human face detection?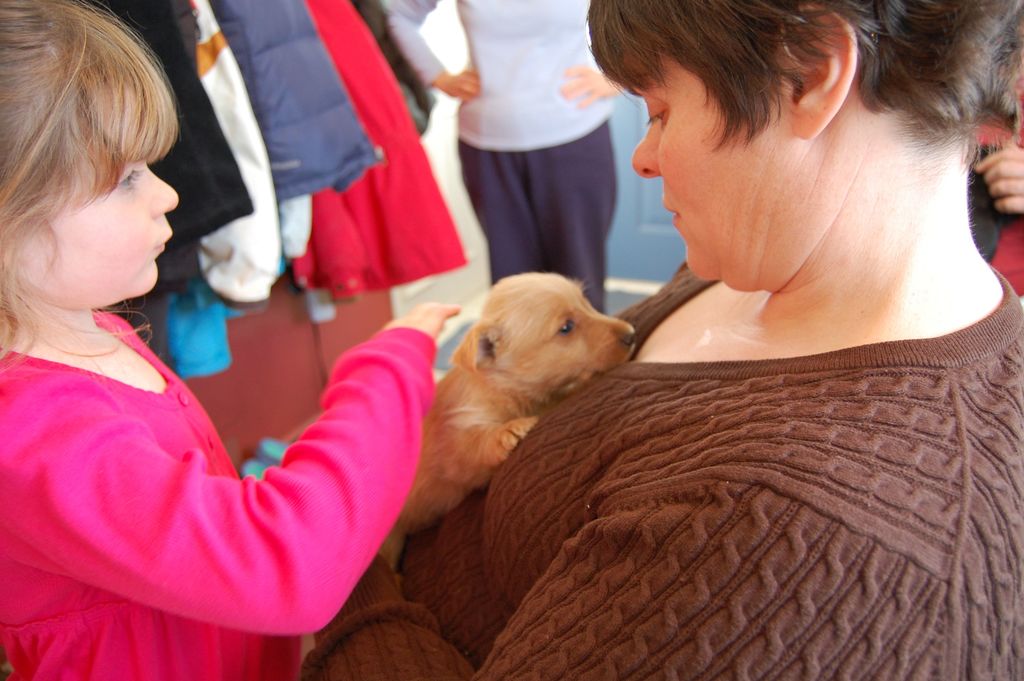
region(26, 136, 179, 311)
